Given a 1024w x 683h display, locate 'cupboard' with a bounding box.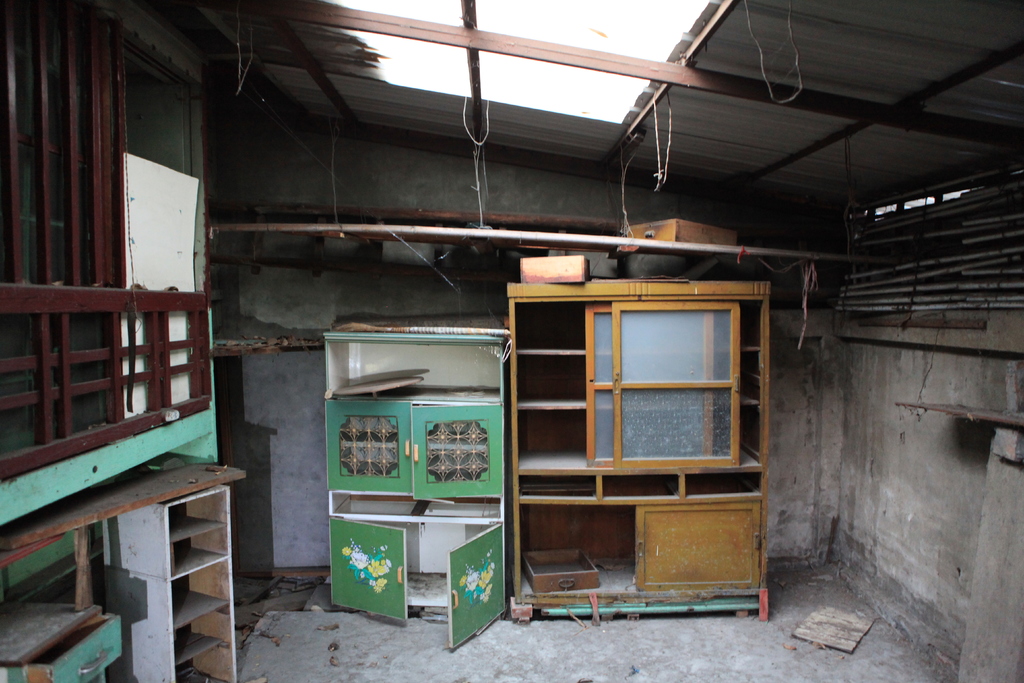
Located: <bbox>319, 329, 510, 653</bbox>.
